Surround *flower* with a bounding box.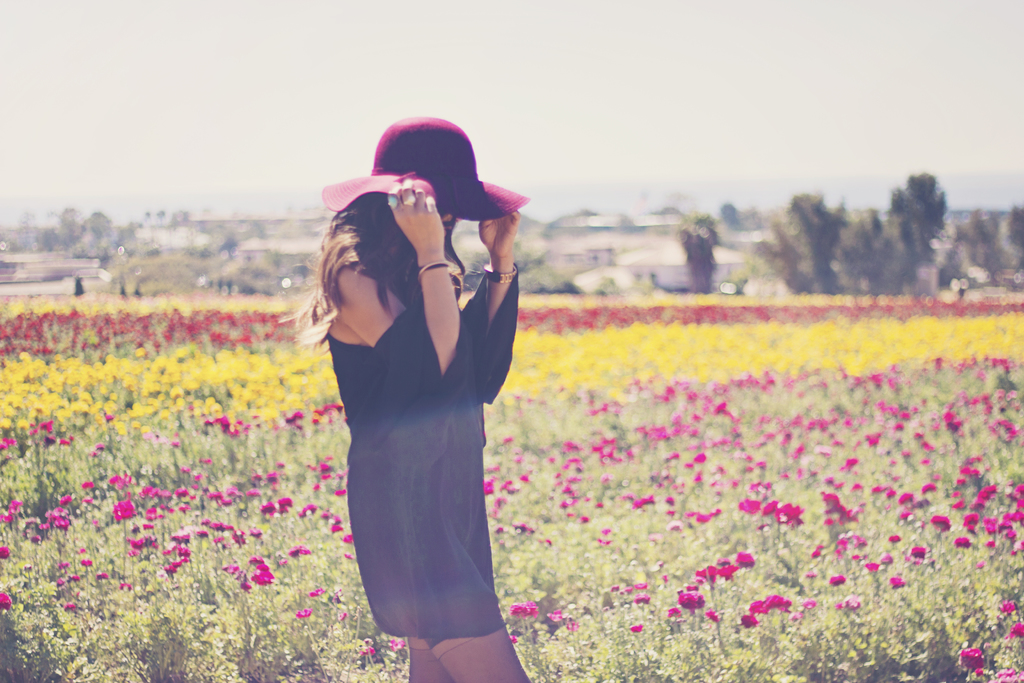
box=[974, 558, 987, 573].
